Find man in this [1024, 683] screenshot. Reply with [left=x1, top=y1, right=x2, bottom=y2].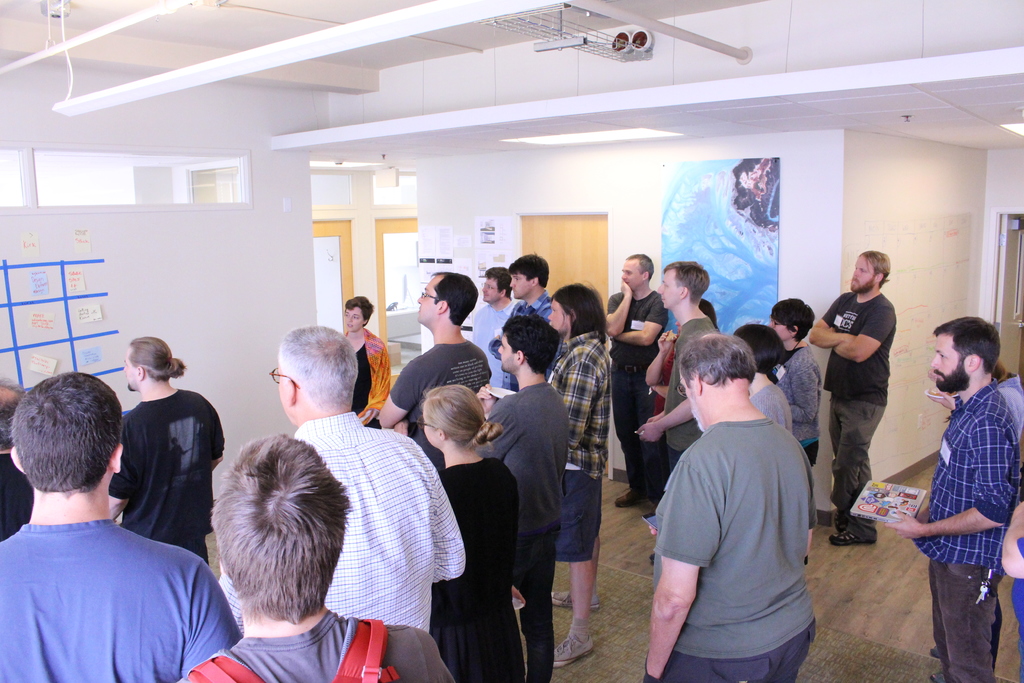
[left=177, top=433, right=456, bottom=682].
